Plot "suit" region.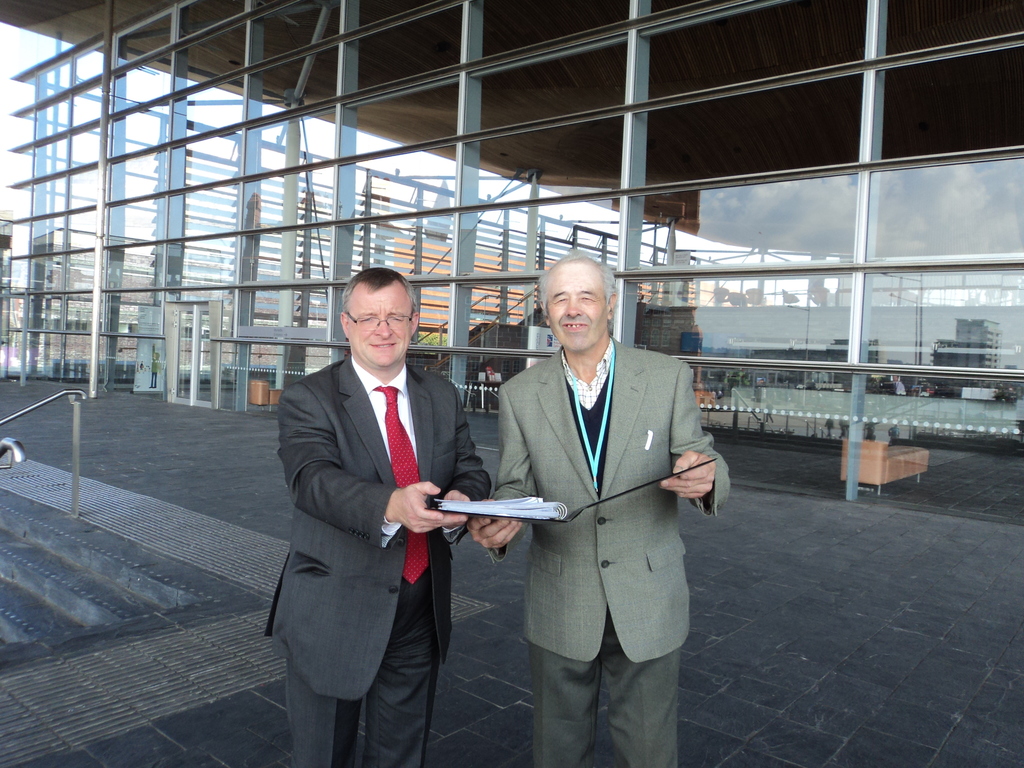
Plotted at [left=477, top=276, right=717, bottom=743].
